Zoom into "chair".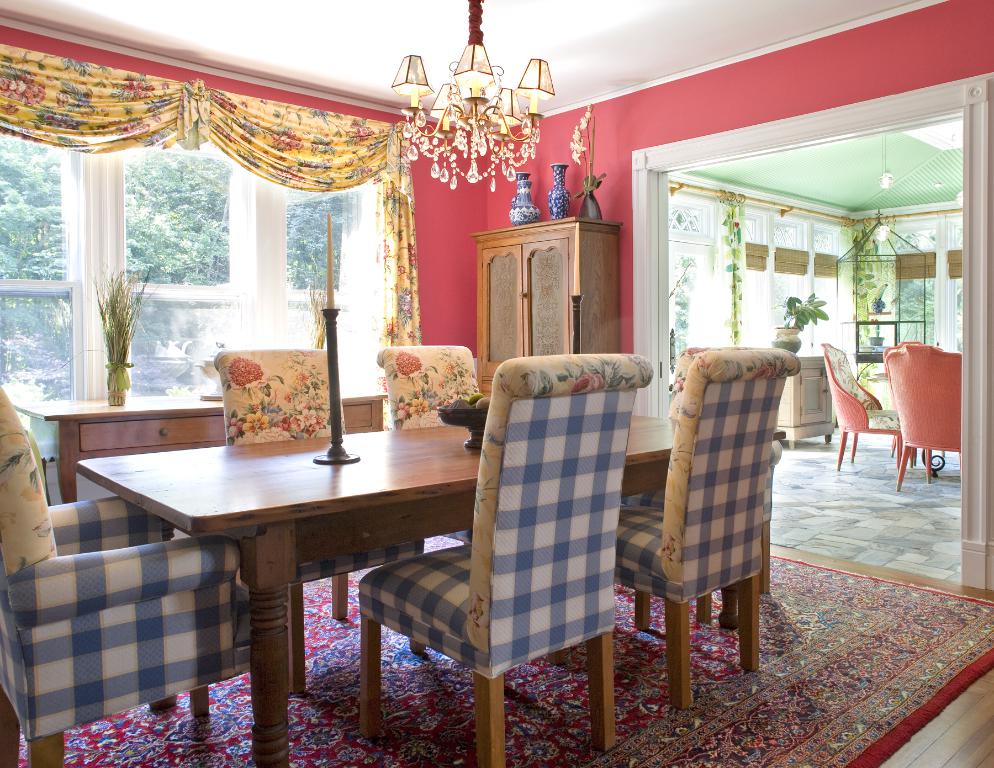
Zoom target: bbox=(379, 347, 483, 653).
